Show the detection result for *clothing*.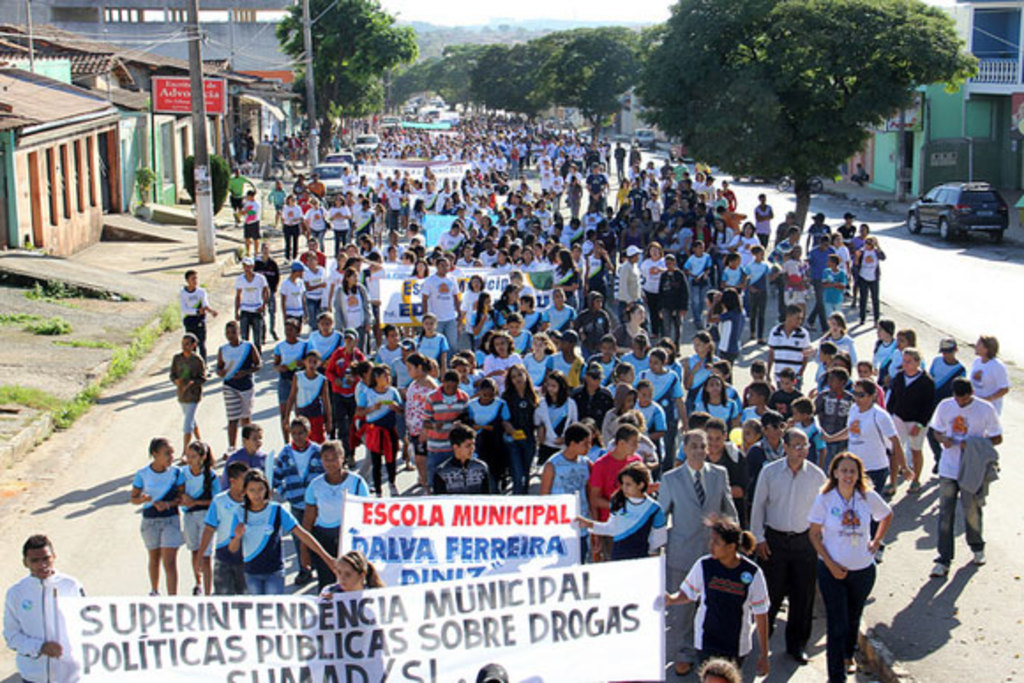
{"left": 274, "top": 344, "right": 314, "bottom": 406}.
